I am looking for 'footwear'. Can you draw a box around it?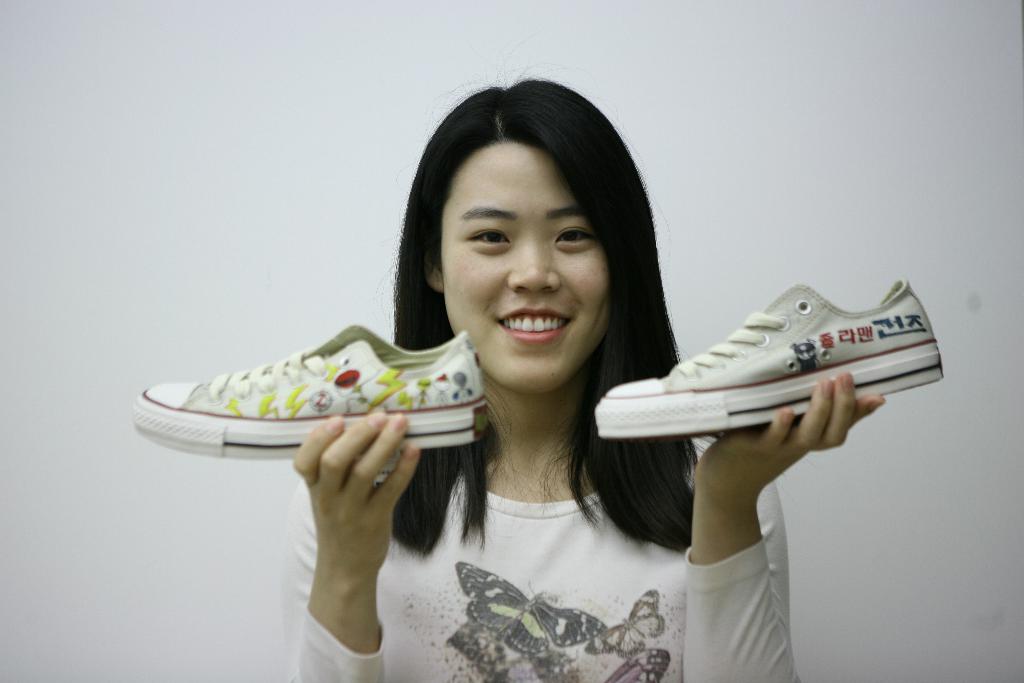
Sure, the bounding box is region(126, 319, 492, 460).
